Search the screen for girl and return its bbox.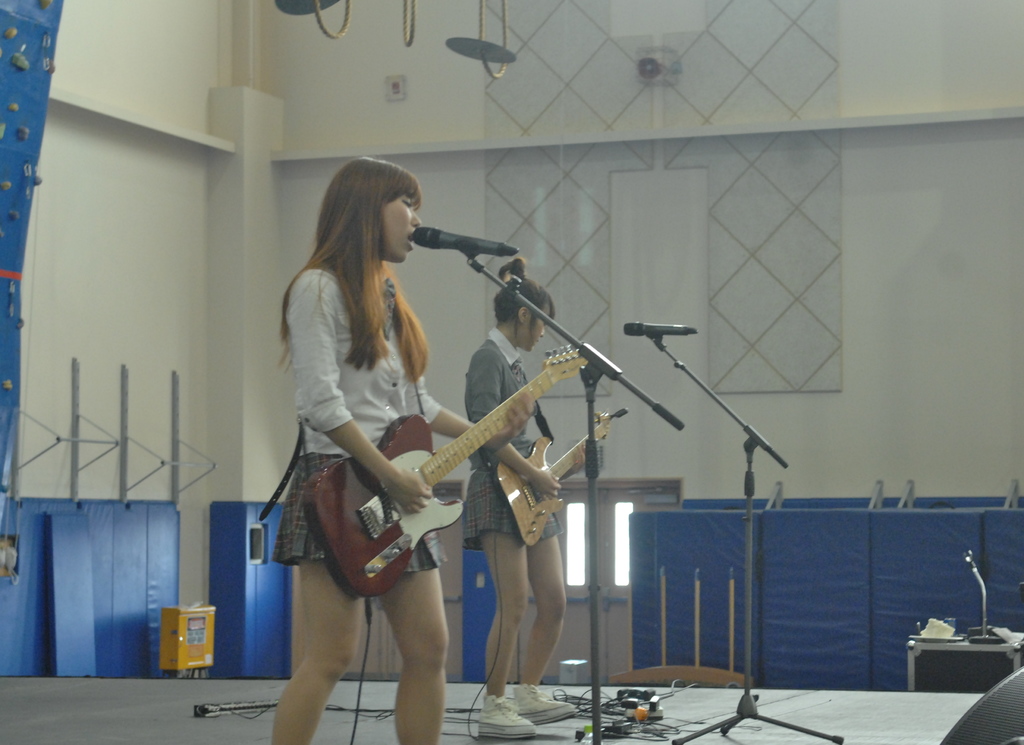
Found: 270/156/534/744.
